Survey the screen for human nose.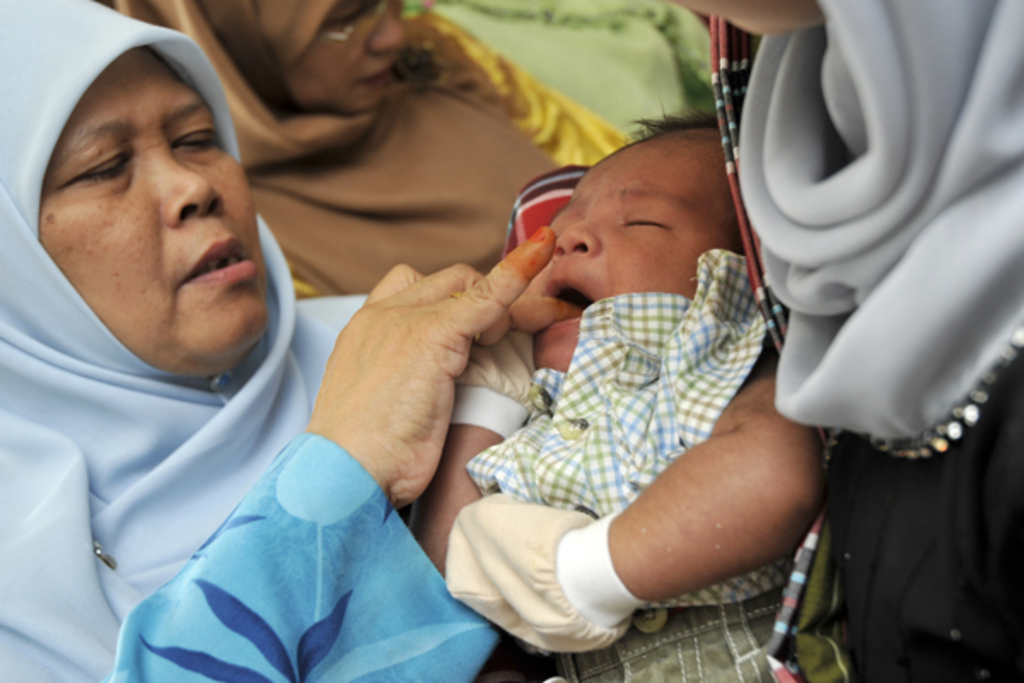
Survey found: {"x1": 546, "y1": 208, "x2": 608, "y2": 253}.
